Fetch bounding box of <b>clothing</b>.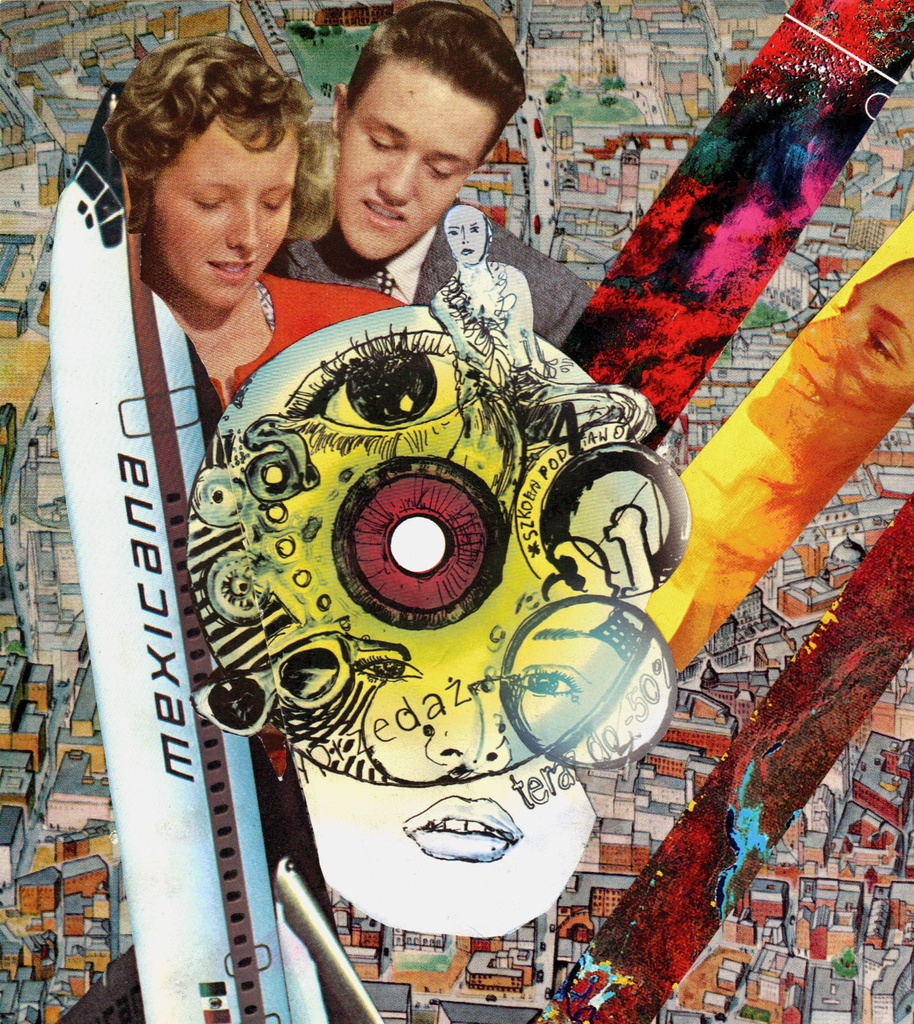
Bbox: box=[217, 273, 404, 409].
